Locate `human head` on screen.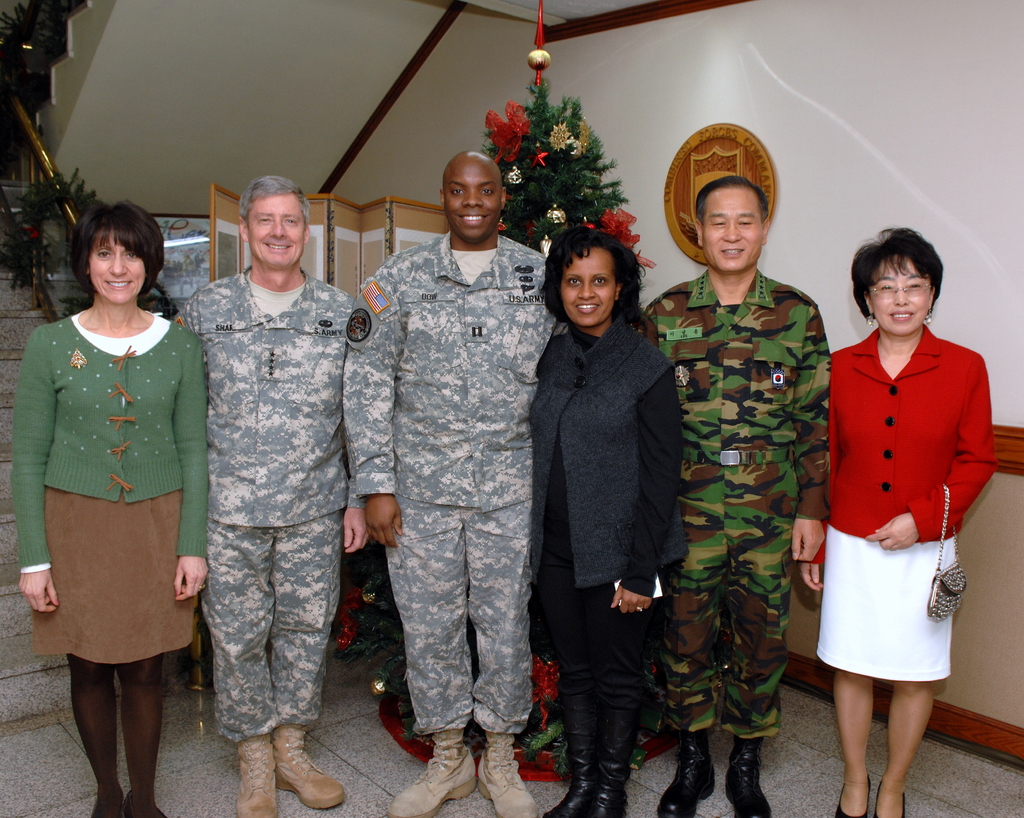
On screen at l=536, t=229, r=639, b=331.
